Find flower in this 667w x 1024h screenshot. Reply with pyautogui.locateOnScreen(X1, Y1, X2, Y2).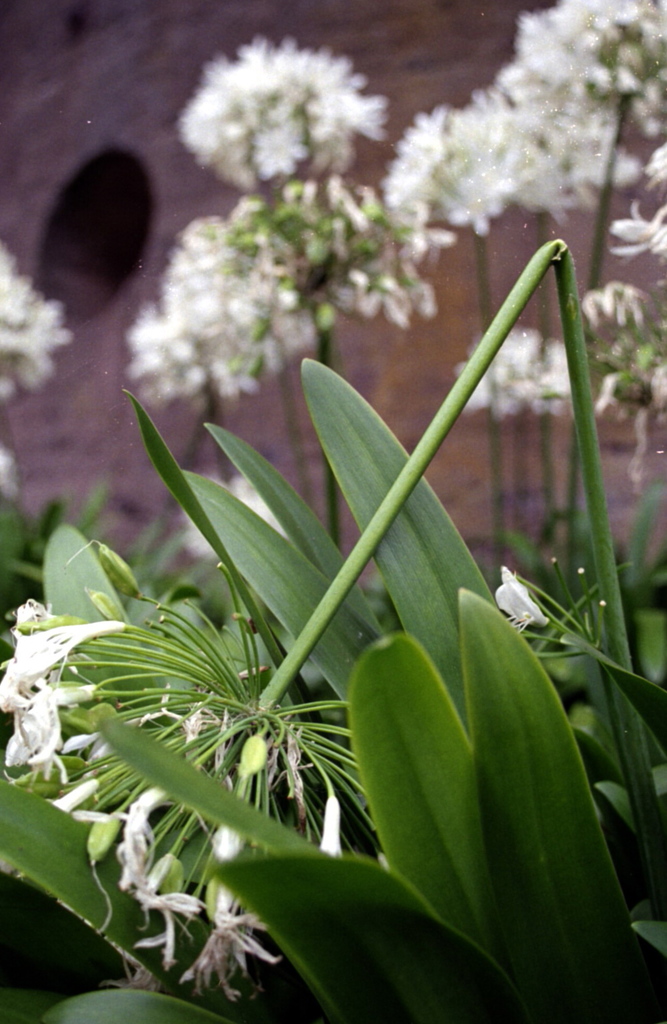
pyautogui.locateOnScreen(492, 568, 552, 629).
